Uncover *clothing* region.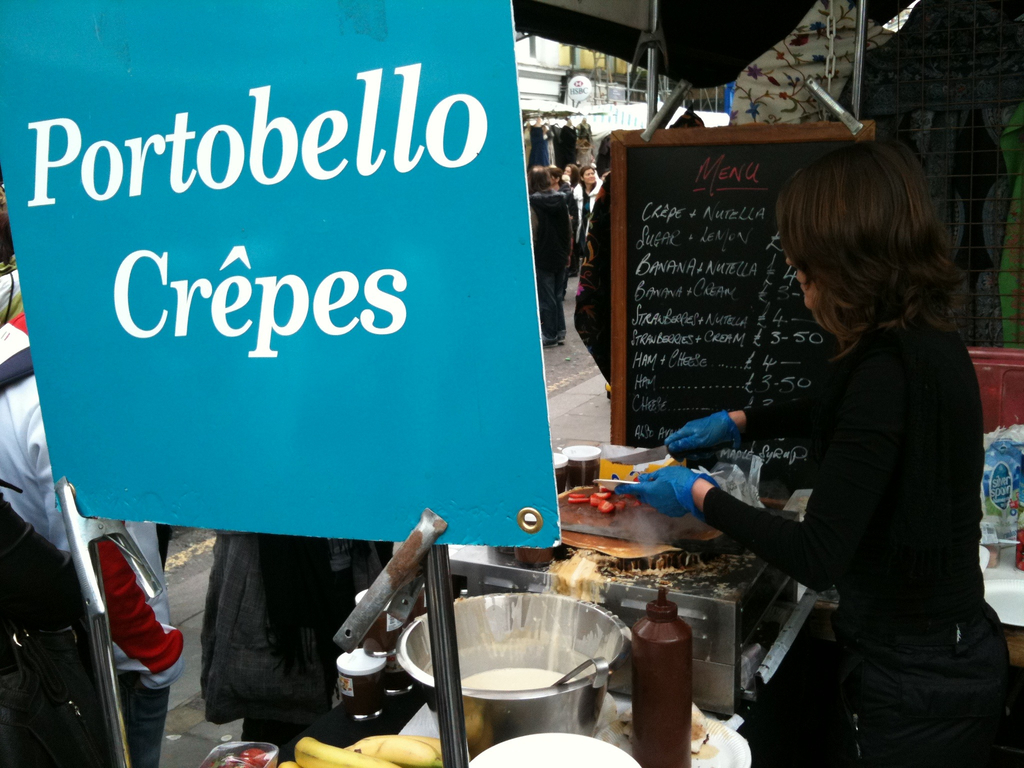
Uncovered: 572, 177, 603, 237.
